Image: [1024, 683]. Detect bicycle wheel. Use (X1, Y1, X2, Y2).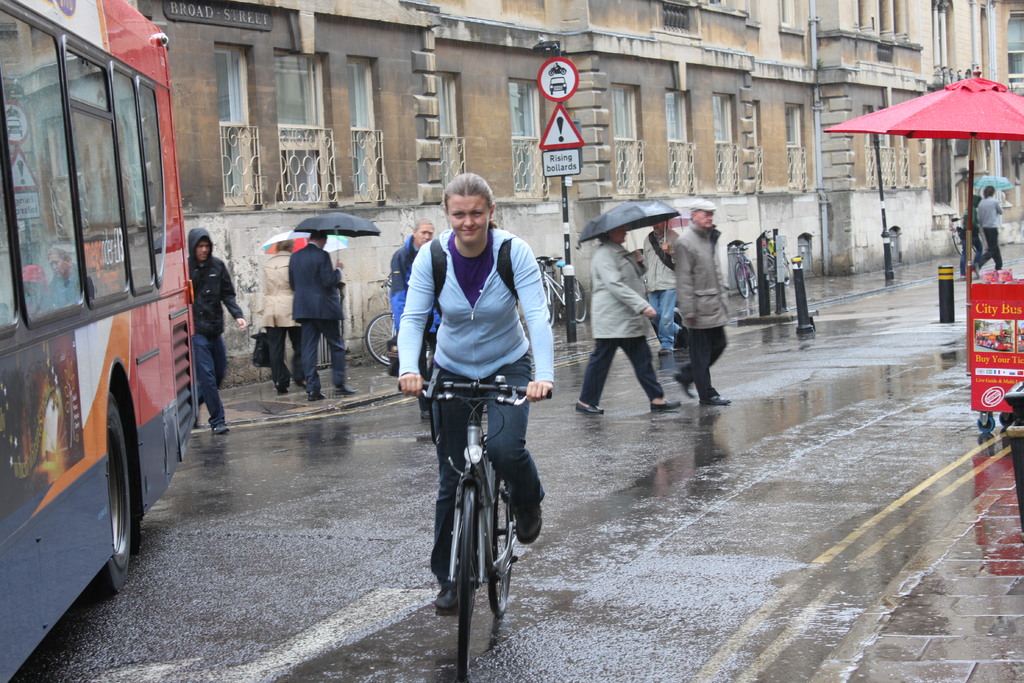
(742, 261, 755, 297).
